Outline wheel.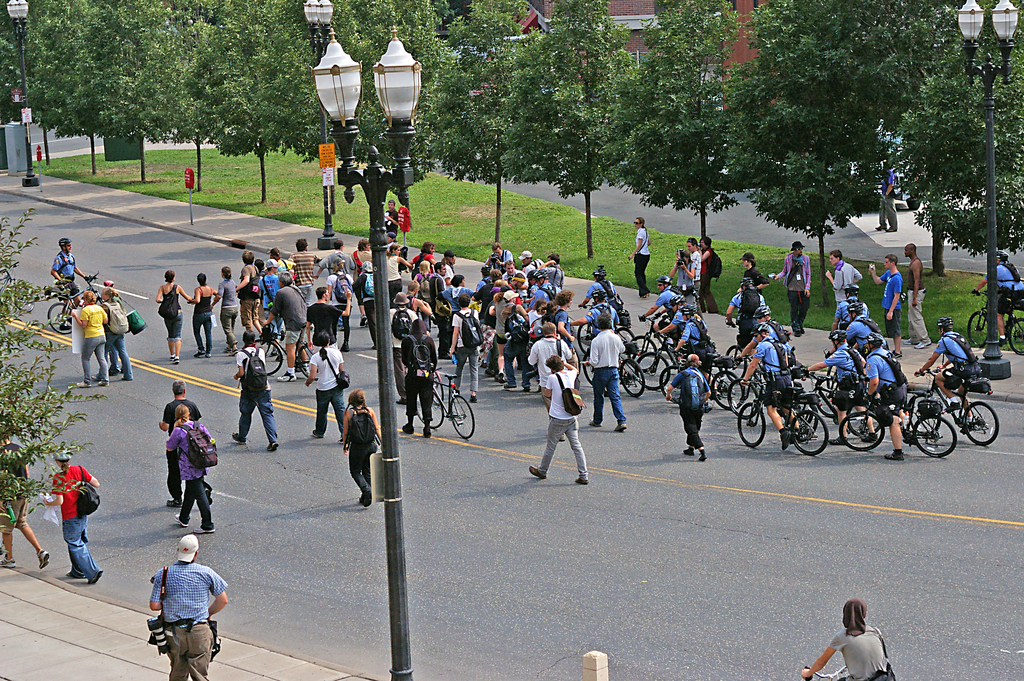
Outline: box(726, 345, 739, 359).
